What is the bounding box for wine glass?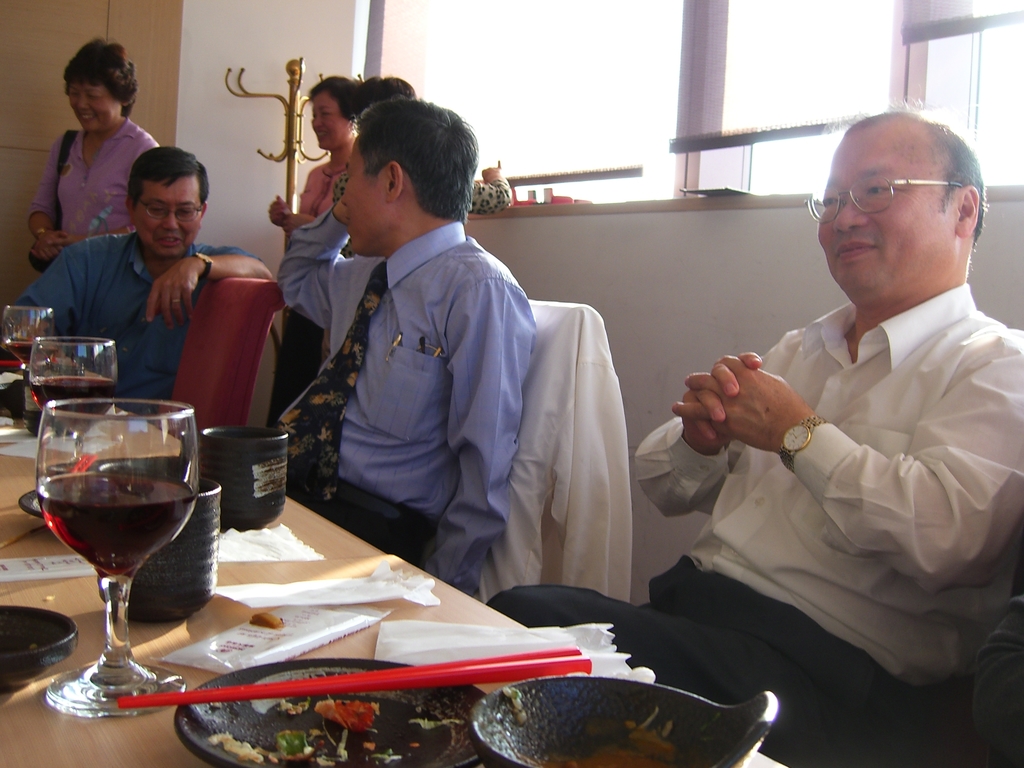
<region>23, 388, 193, 714</region>.
